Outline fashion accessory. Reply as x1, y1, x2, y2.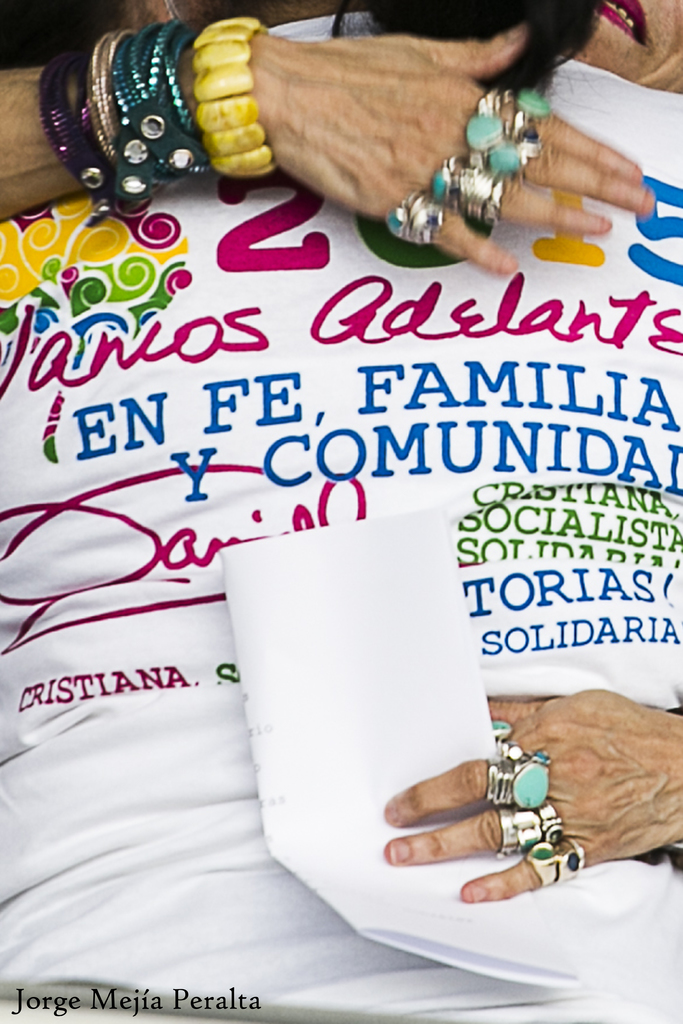
44, 15, 275, 212.
